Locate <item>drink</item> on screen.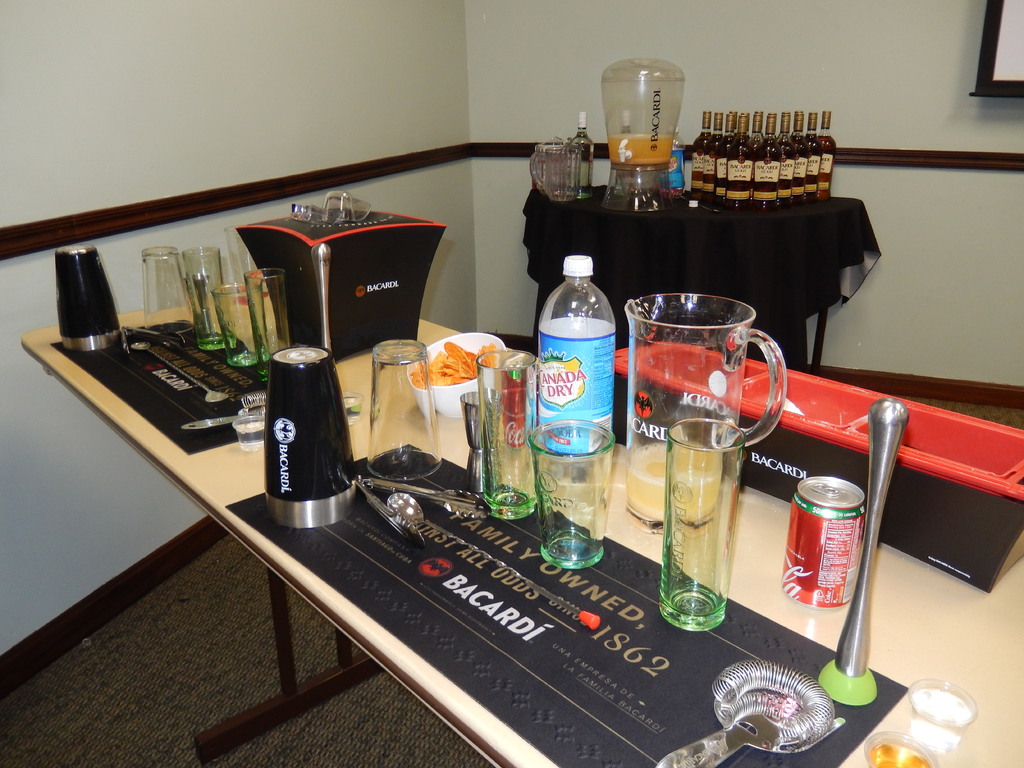
On screen at detection(626, 445, 721, 538).
